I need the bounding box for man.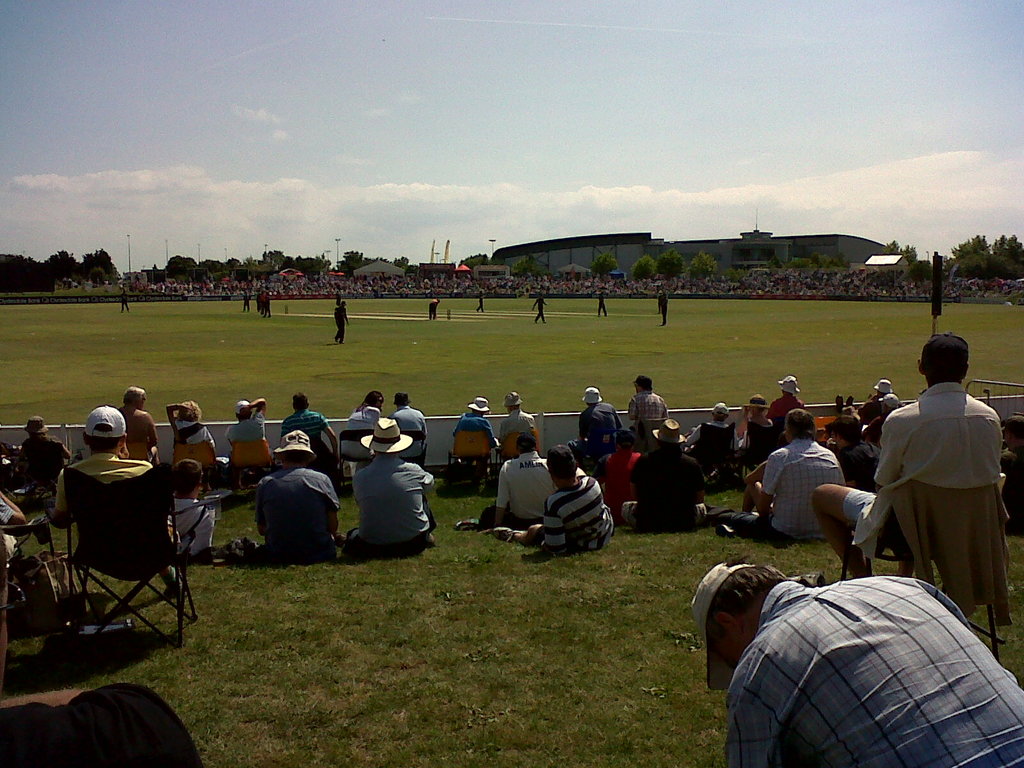
Here it is: BBox(767, 371, 808, 426).
